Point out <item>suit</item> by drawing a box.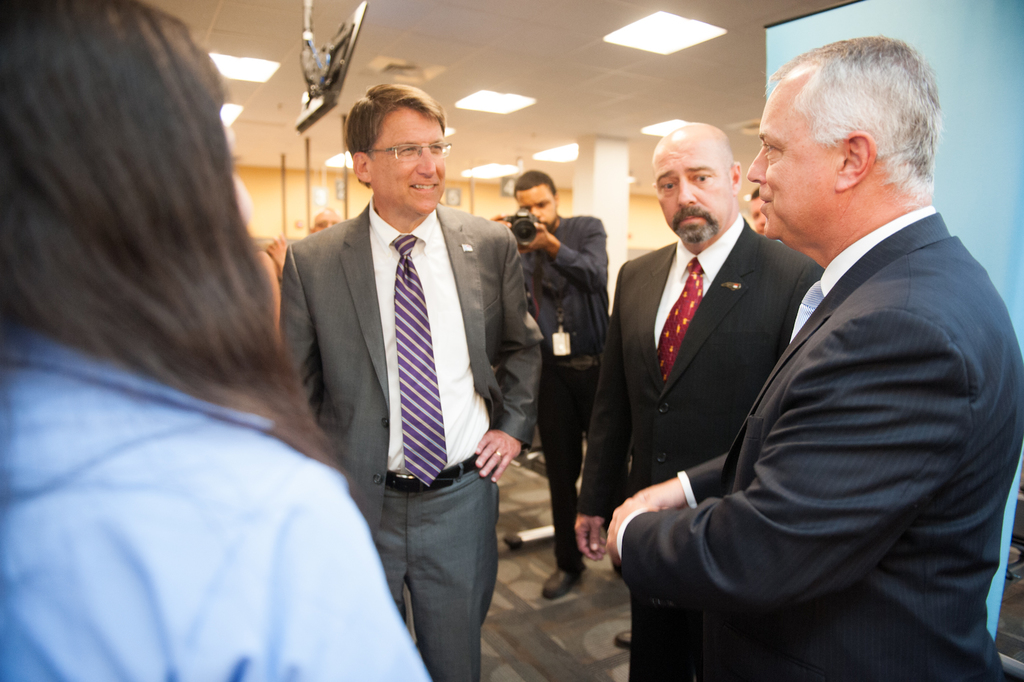
BBox(644, 112, 1008, 664).
